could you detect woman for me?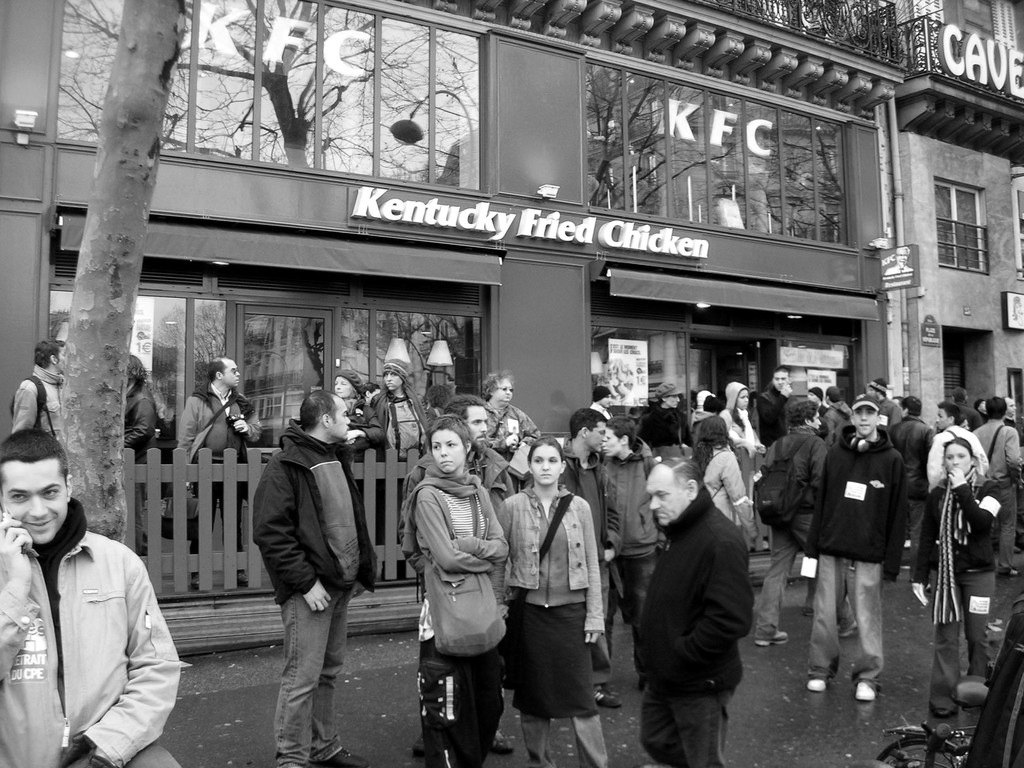
Detection result: [x1=719, y1=381, x2=768, y2=544].
